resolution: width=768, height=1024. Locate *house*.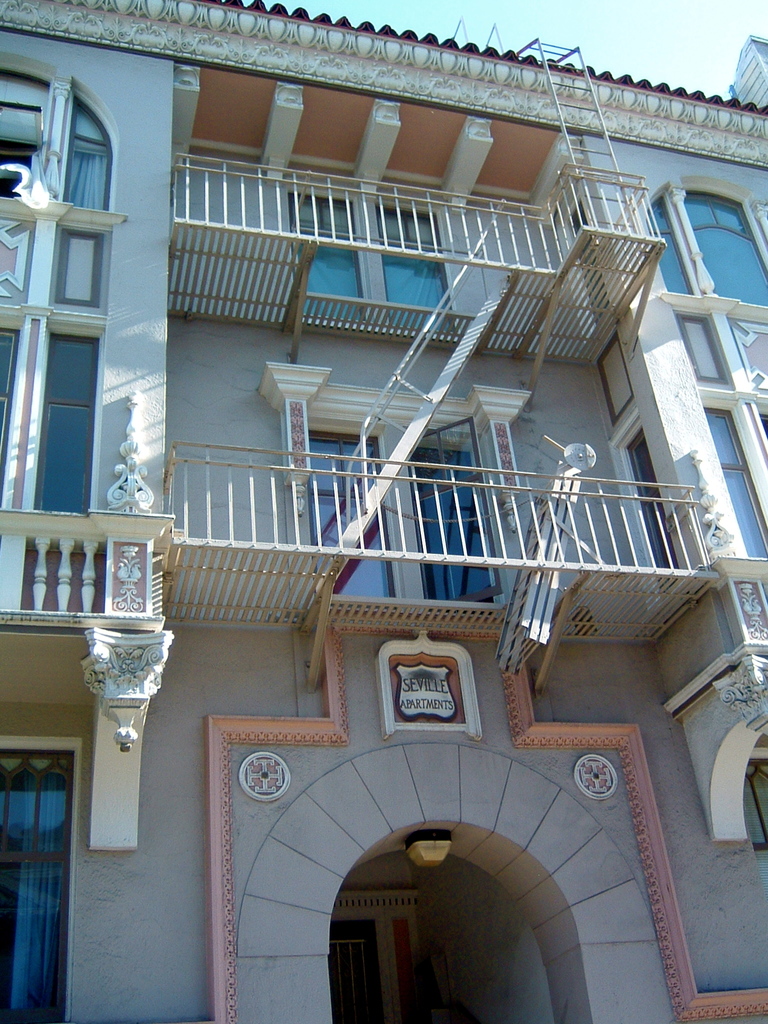
<box>0,0,761,1023</box>.
